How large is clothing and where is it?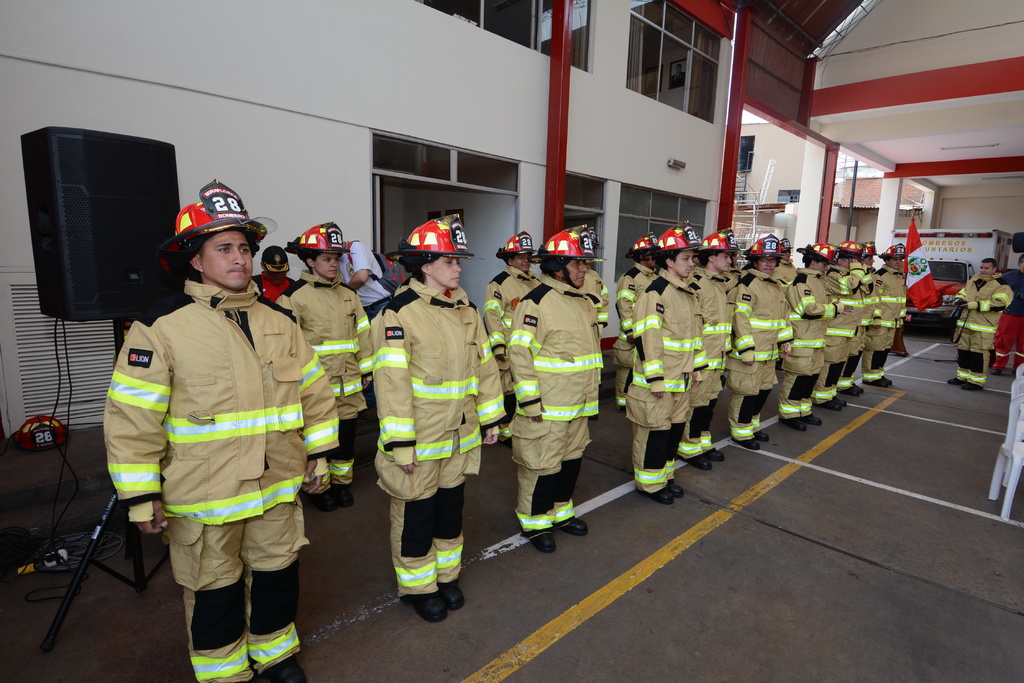
Bounding box: select_region(944, 266, 1023, 402).
